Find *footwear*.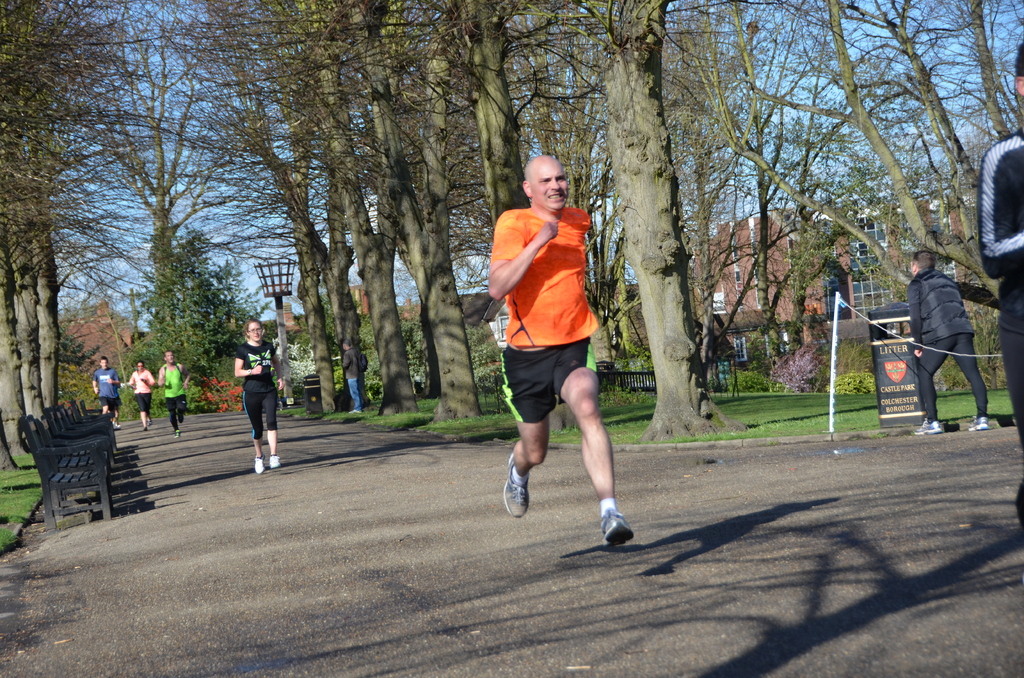
969:416:986:433.
